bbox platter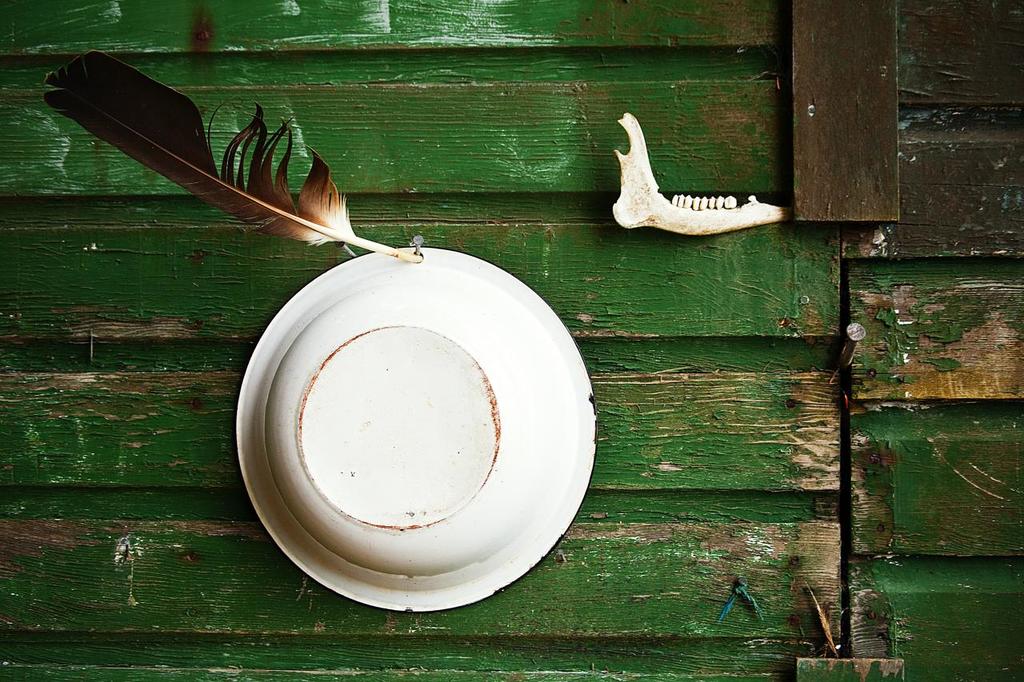
box=[238, 245, 592, 609]
